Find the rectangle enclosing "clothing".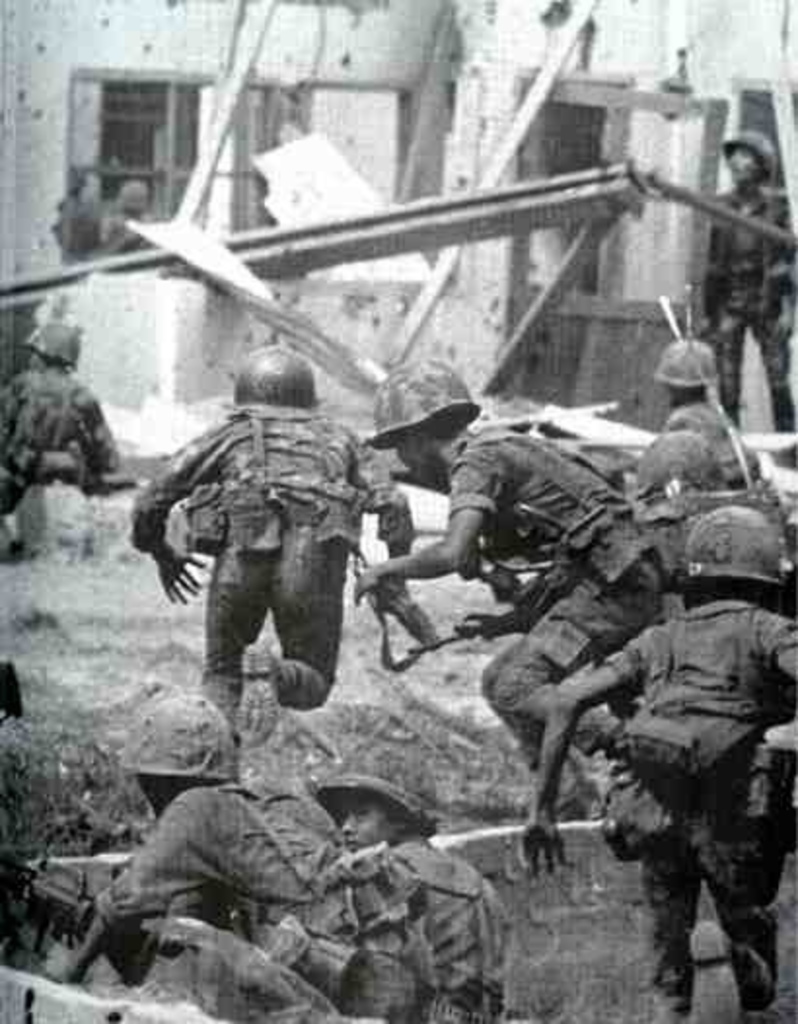
l=440, t=417, r=666, b=691.
